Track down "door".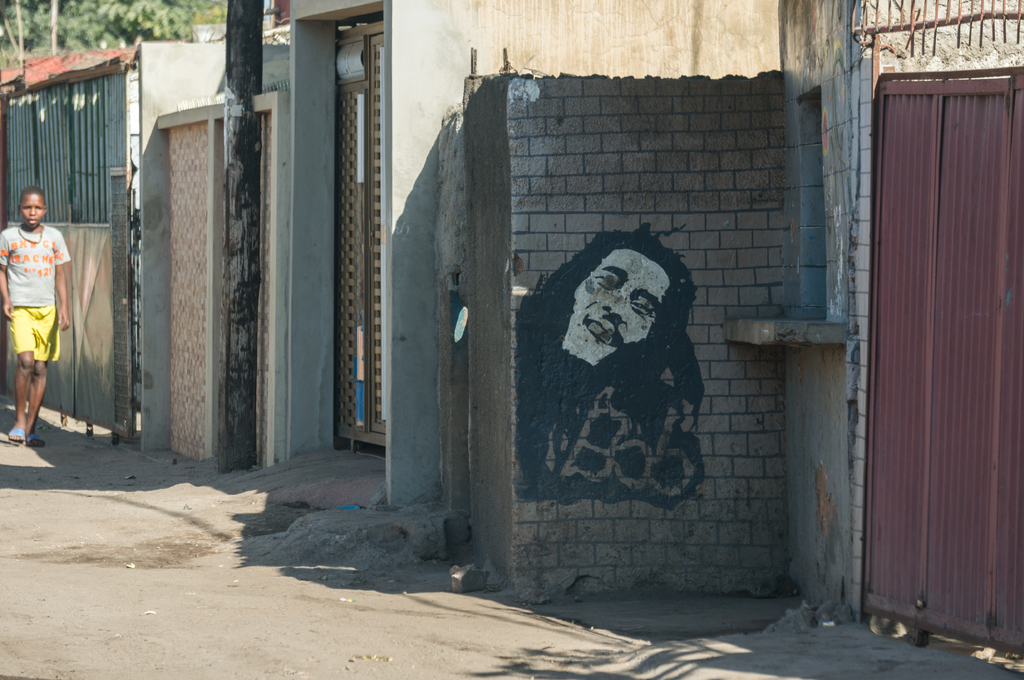
Tracked to {"left": 867, "top": 0, "right": 1009, "bottom": 679}.
